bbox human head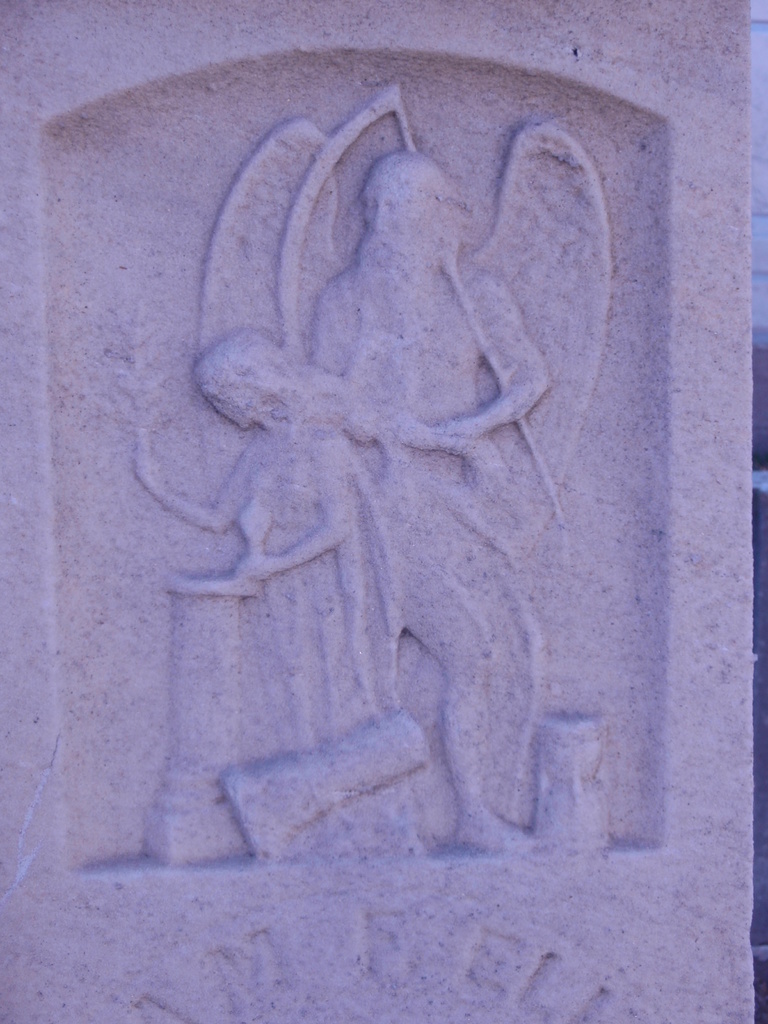
box(360, 153, 460, 273)
